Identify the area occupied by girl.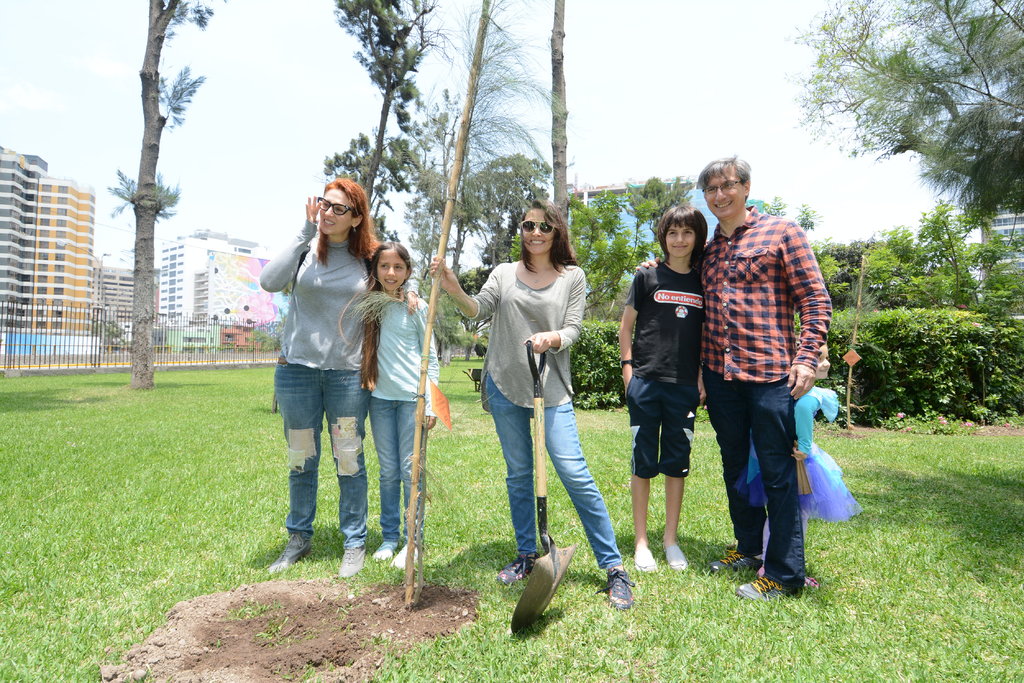
Area: {"left": 367, "top": 237, "right": 440, "bottom": 561}.
